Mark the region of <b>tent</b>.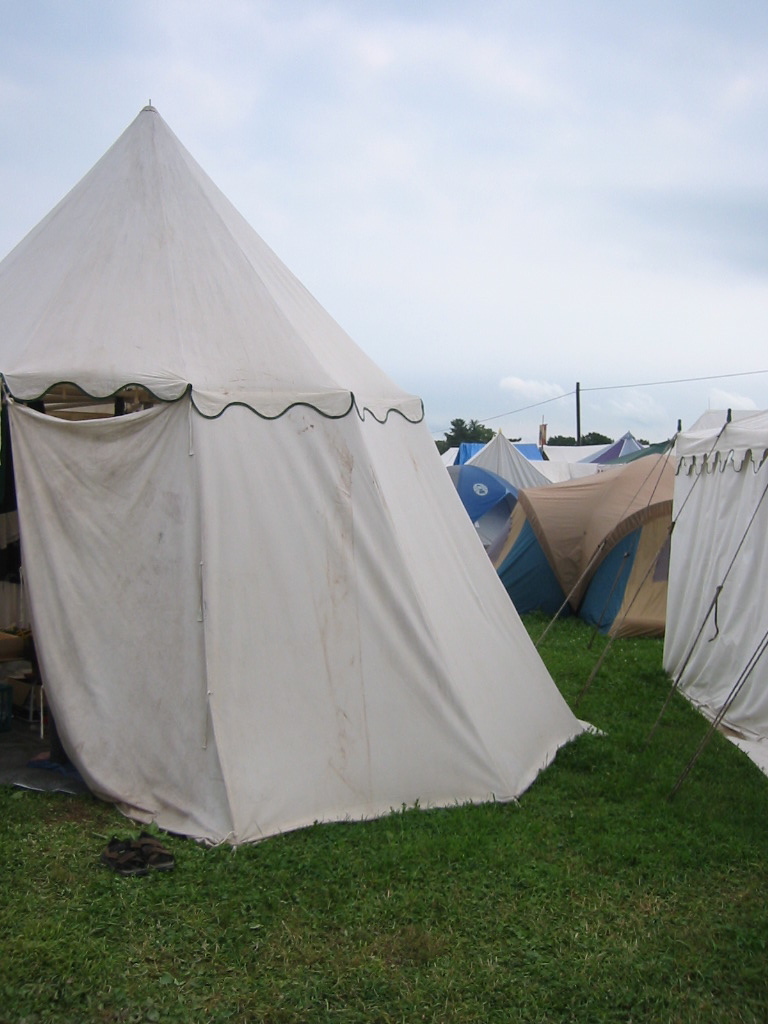
Region: left=15, top=127, right=595, bottom=877.
